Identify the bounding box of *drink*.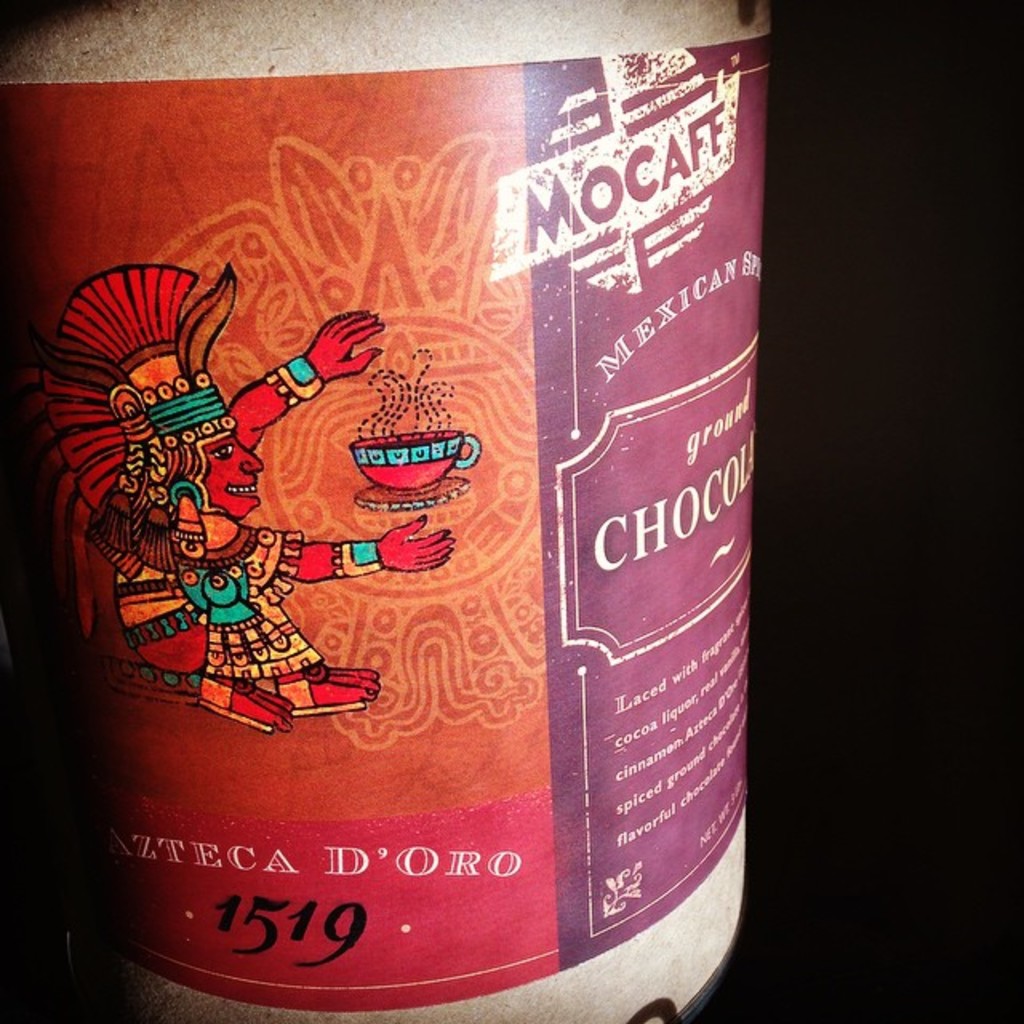
0/0/752/1022.
